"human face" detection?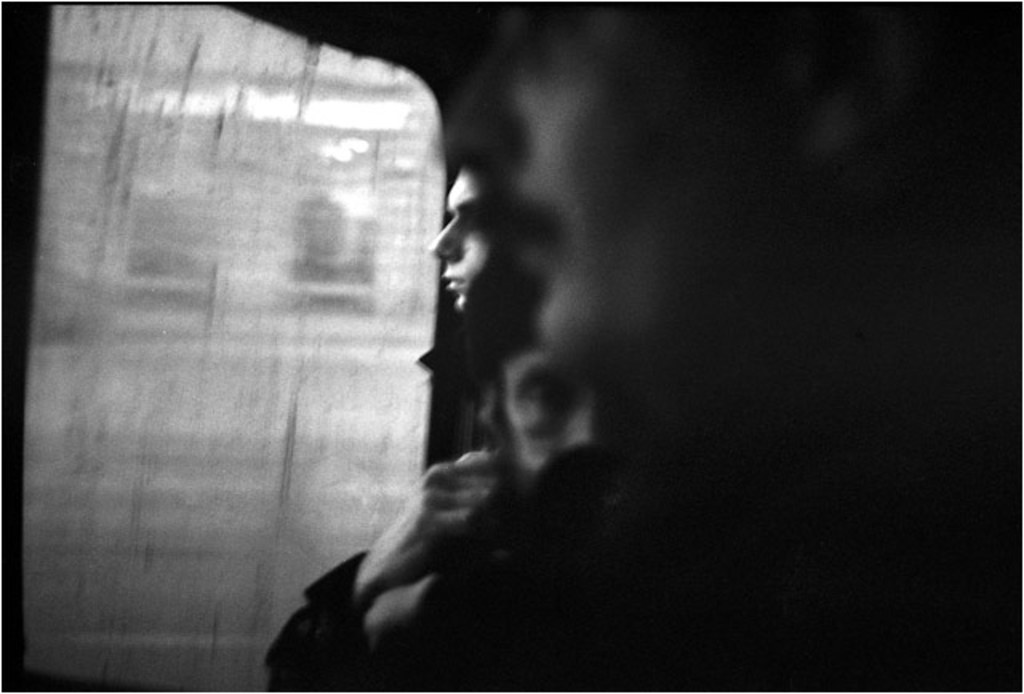
(429,165,490,309)
